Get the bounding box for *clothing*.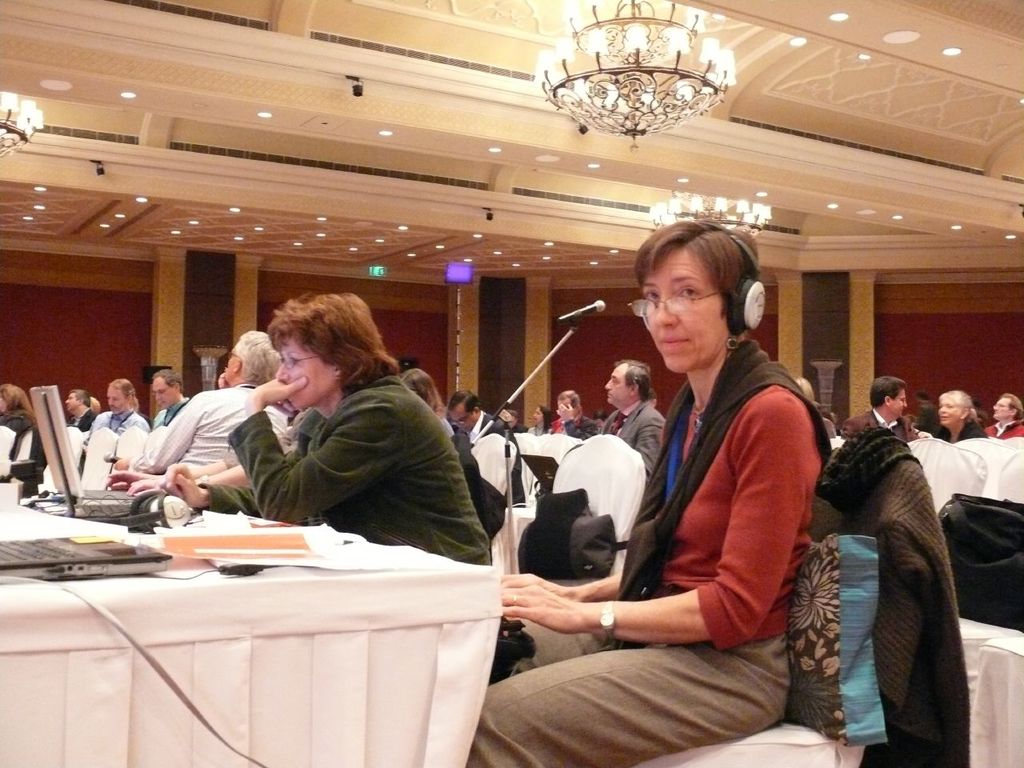
[left=558, top=410, right=601, bottom=442].
